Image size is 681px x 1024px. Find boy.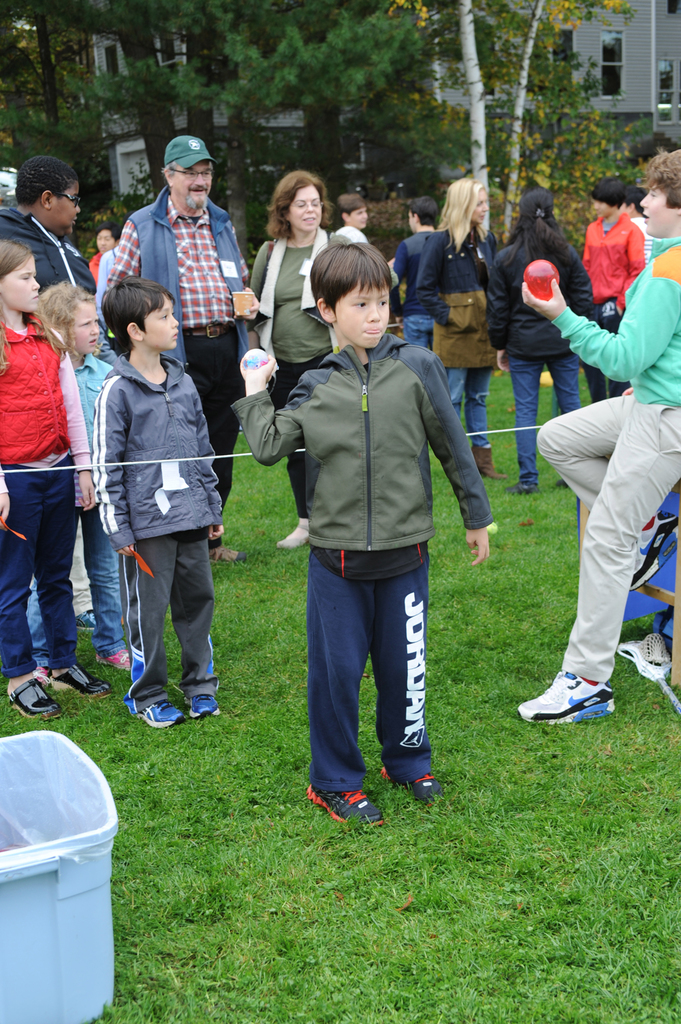
{"left": 334, "top": 189, "right": 368, "bottom": 245}.
